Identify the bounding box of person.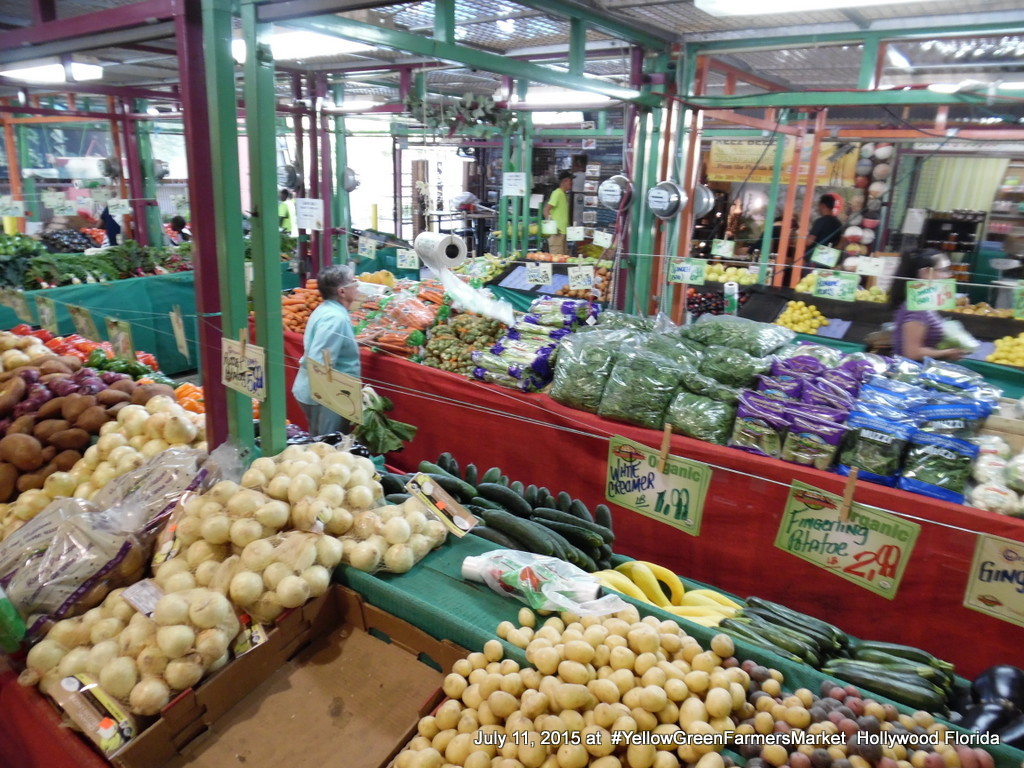
542 172 581 254.
